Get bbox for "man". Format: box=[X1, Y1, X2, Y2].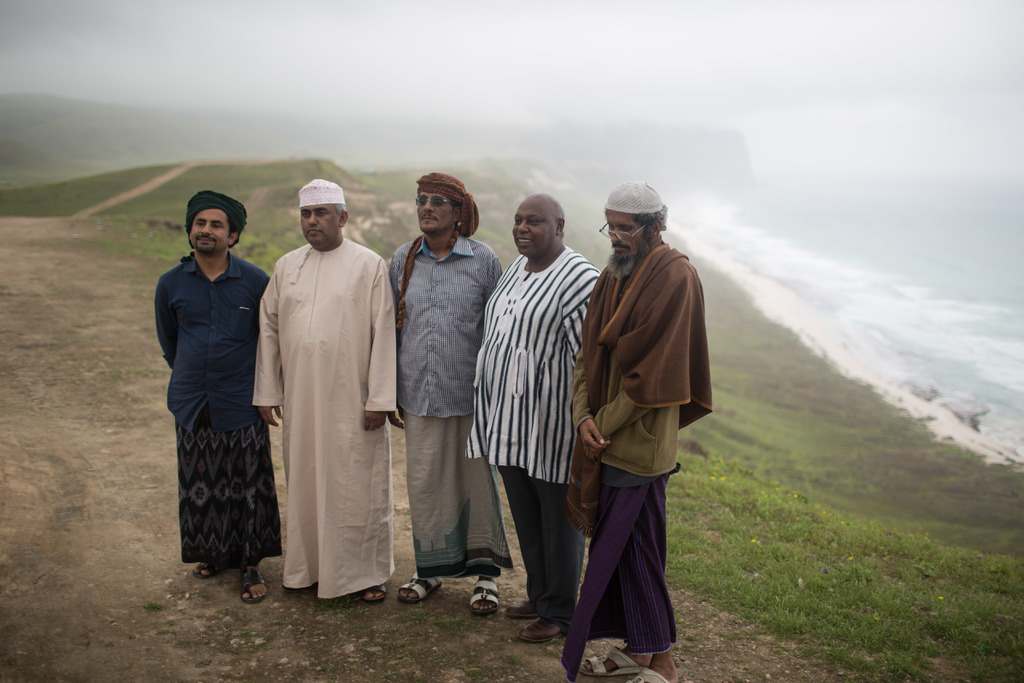
box=[150, 190, 274, 611].
